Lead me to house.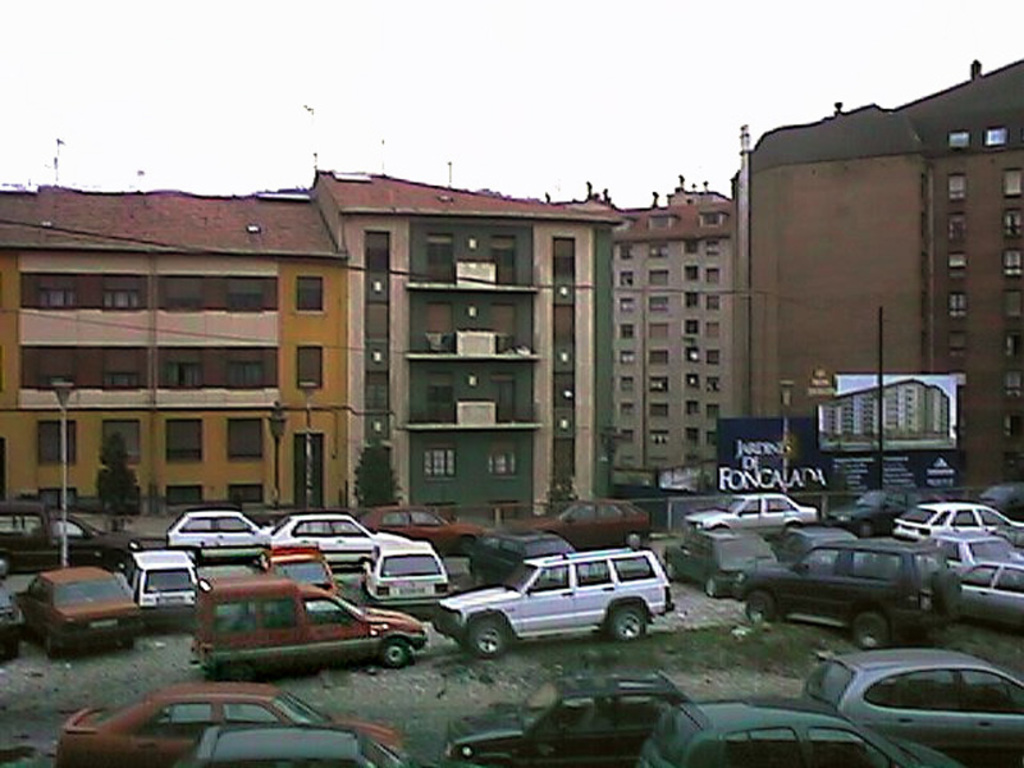
Lead to region(307, 173, 622, 534).
